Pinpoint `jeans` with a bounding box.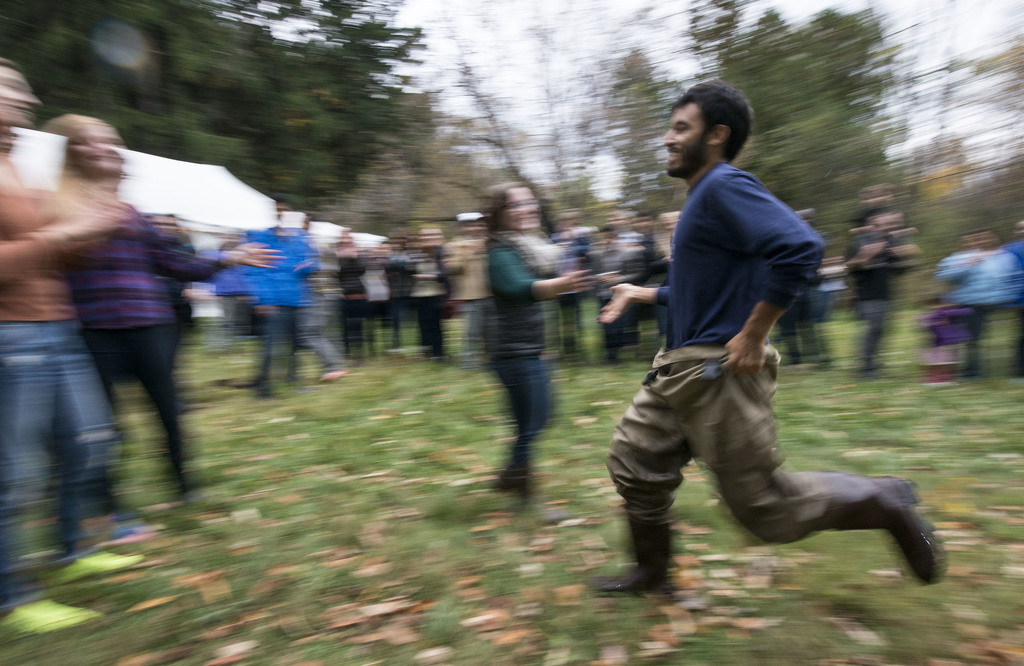
x1=805 y1=289 x2=819 y2=361.
